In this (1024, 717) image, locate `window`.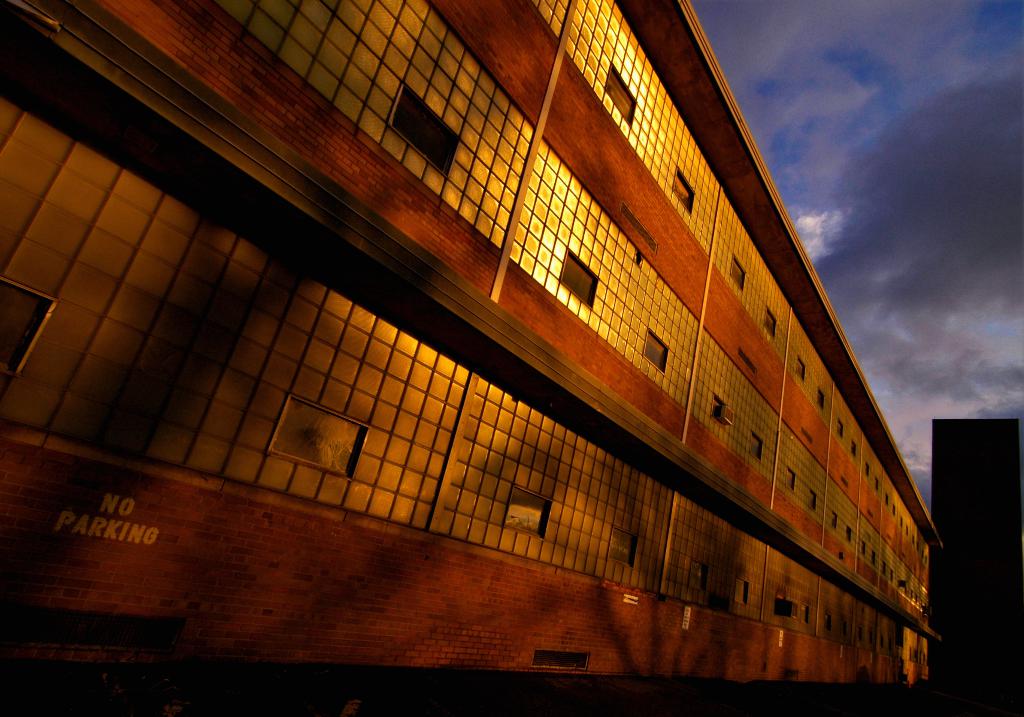
Bounding box: [left=811, top=490, right=818, bottom=513].
